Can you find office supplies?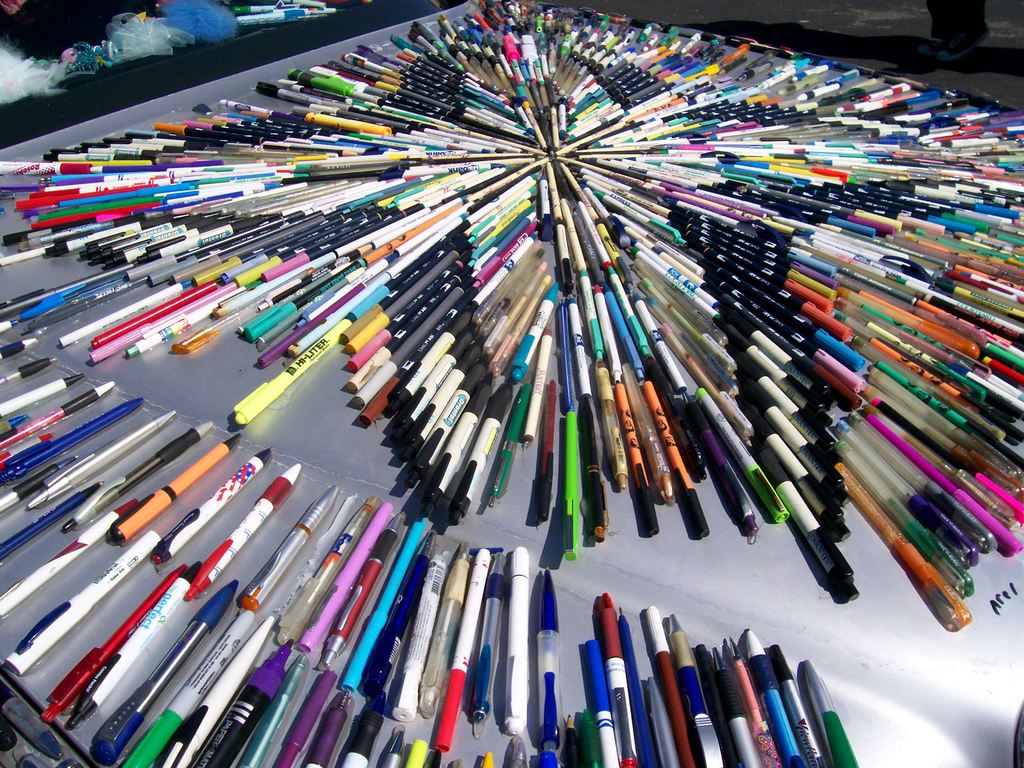
Yes, bounding box: BBox(246, 657, 305, 767).
